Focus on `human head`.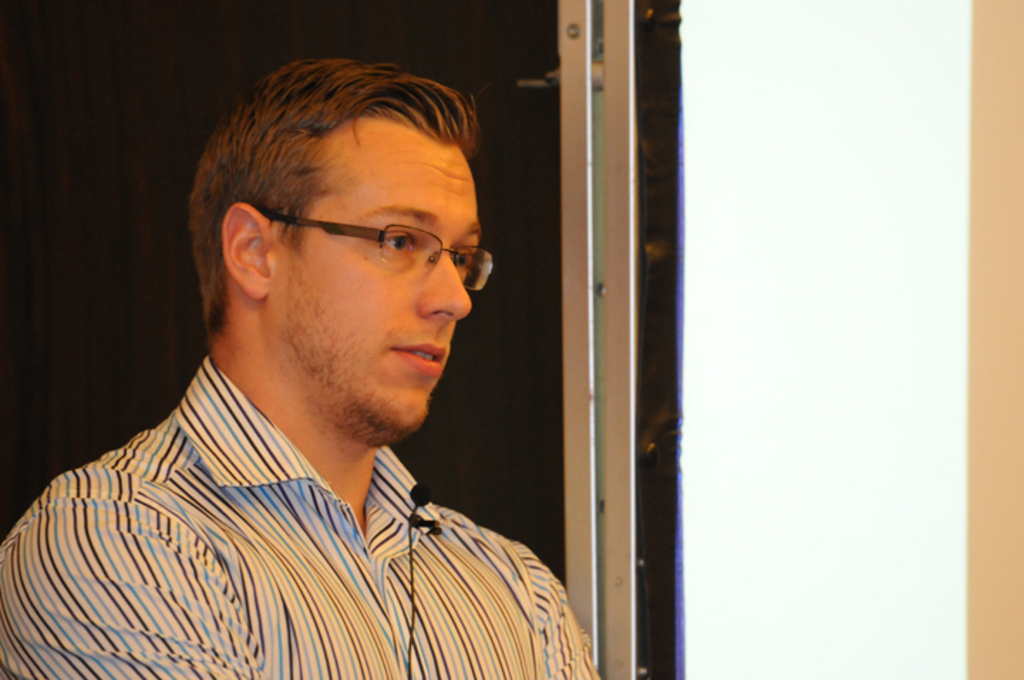
Focused at <bbox>164, 57, 502, 442</bbox>.
